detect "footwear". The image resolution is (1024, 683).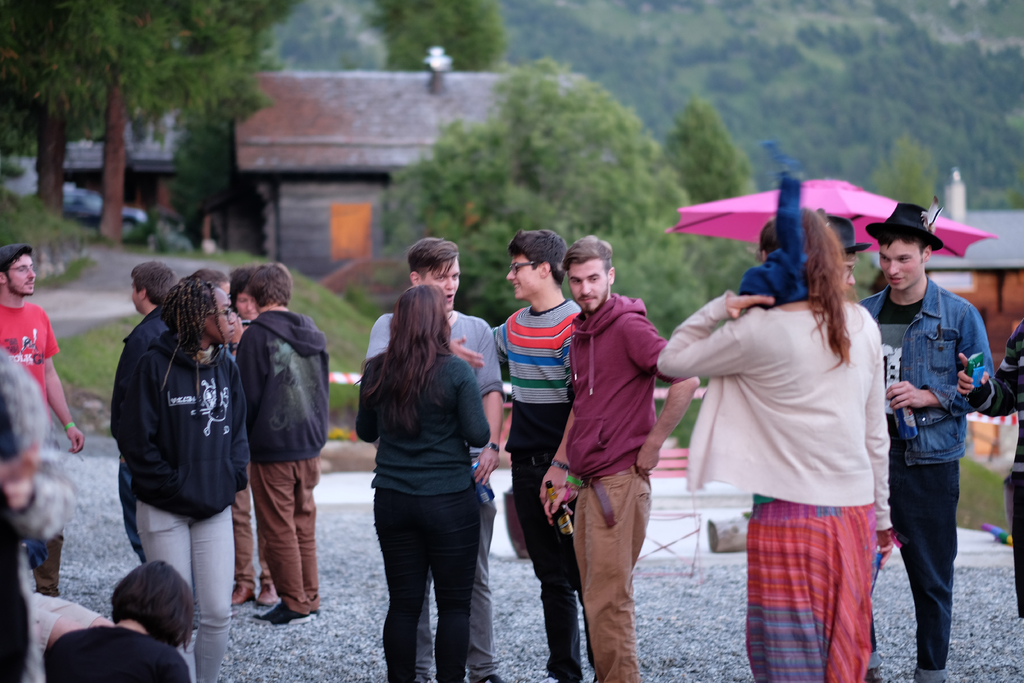
[481, 672, 507, 682].
